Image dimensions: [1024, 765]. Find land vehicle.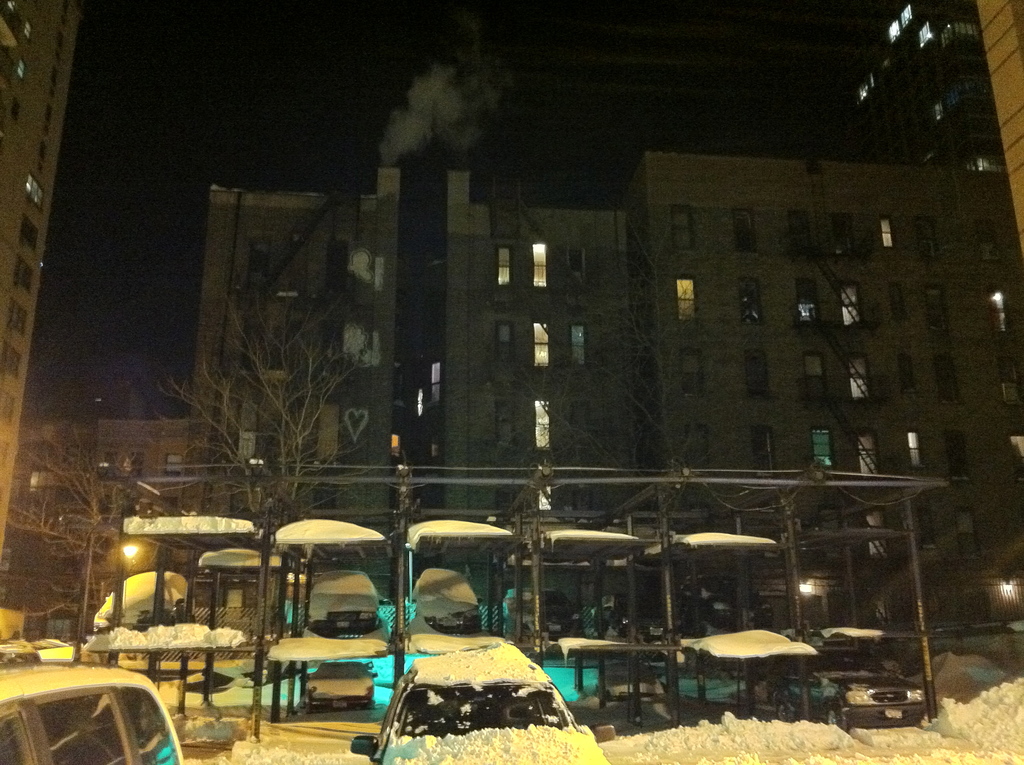
crop(593, 661, 662, 704).
